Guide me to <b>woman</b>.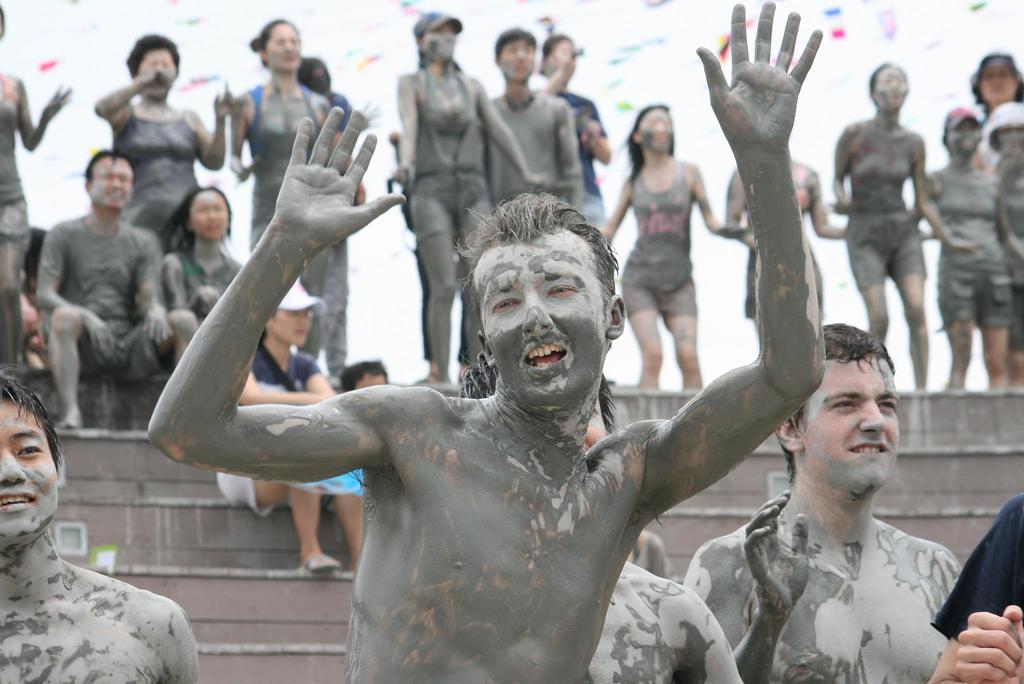
Guidance: [x1=228, y1=19, x2=364, y2=401].
